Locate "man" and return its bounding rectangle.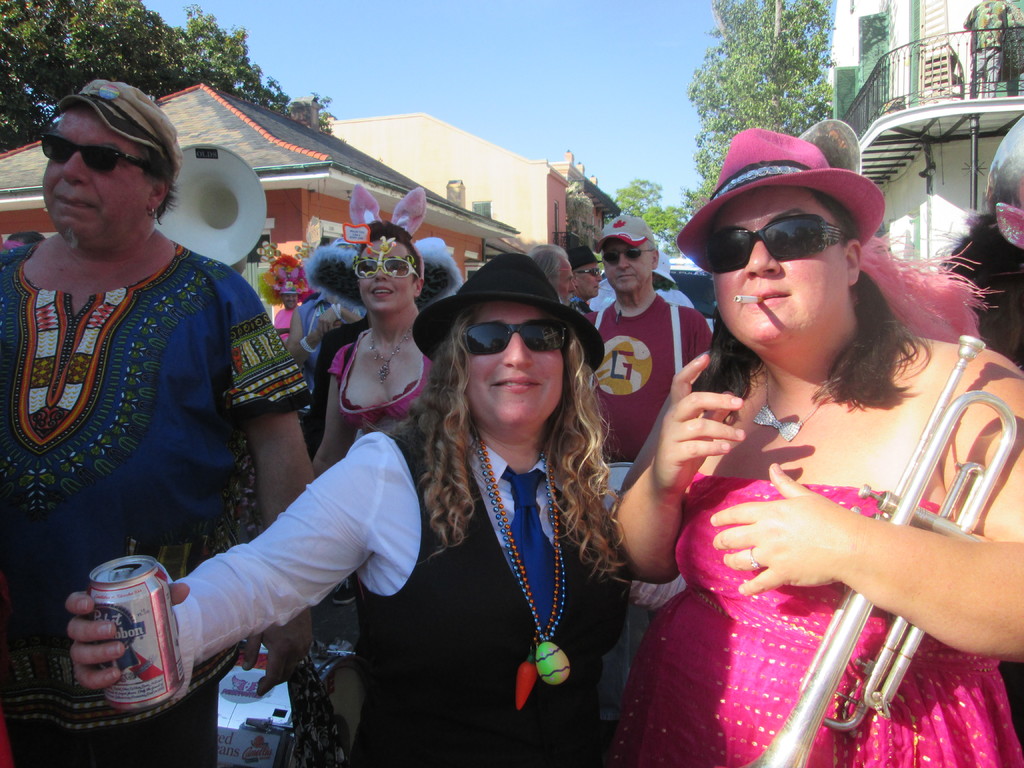
<bbox>578, 204, 714, 518</bbox>.
